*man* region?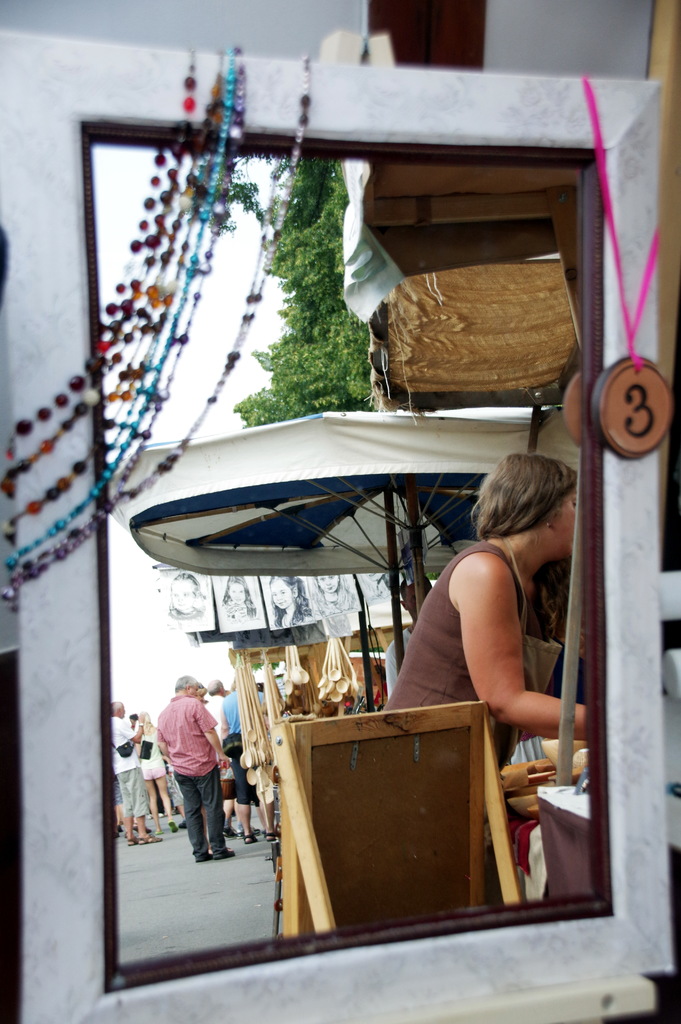
151 674 245 866
